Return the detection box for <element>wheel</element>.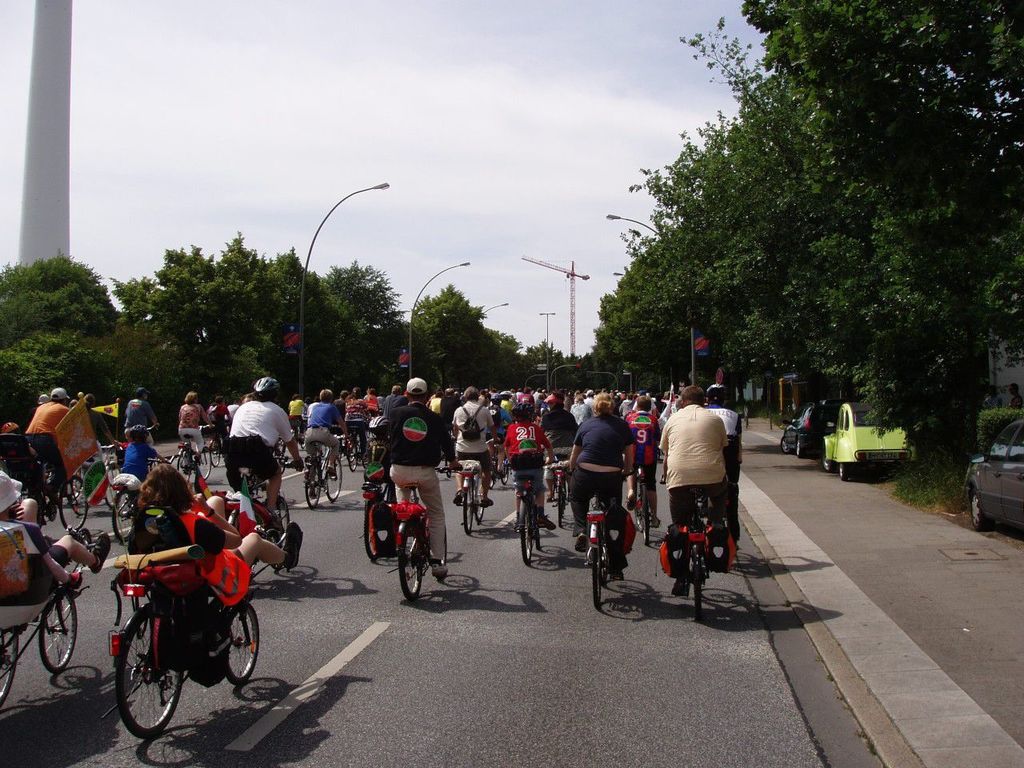
(642,486,654,546).
